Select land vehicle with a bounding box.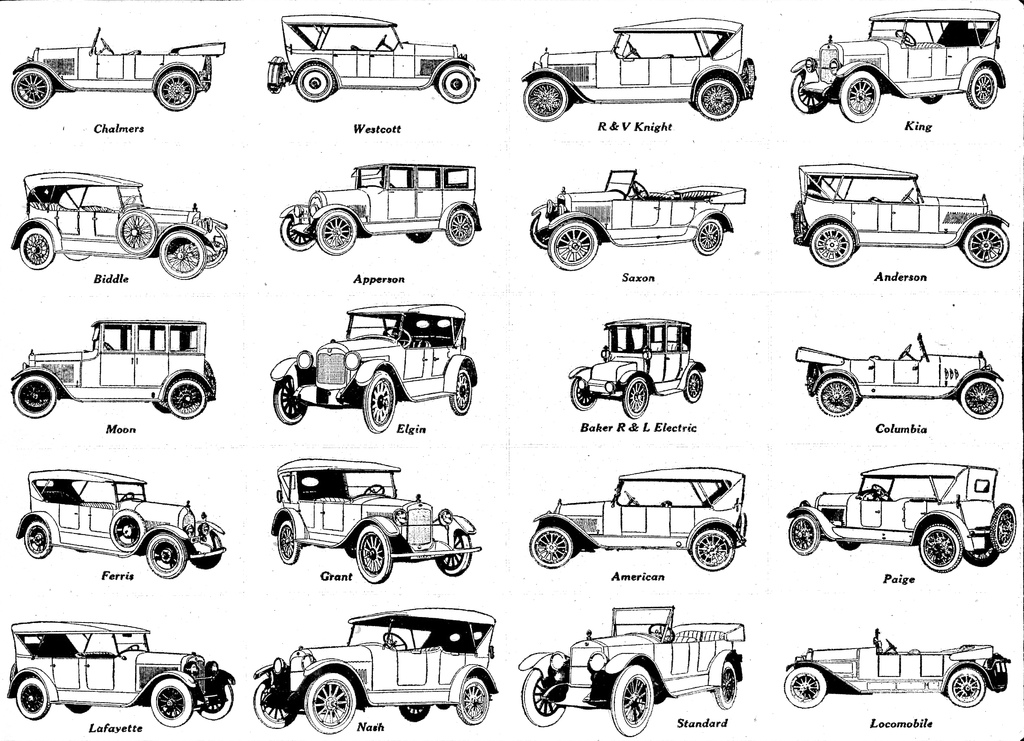
crop(15, 174, 227, 285).
